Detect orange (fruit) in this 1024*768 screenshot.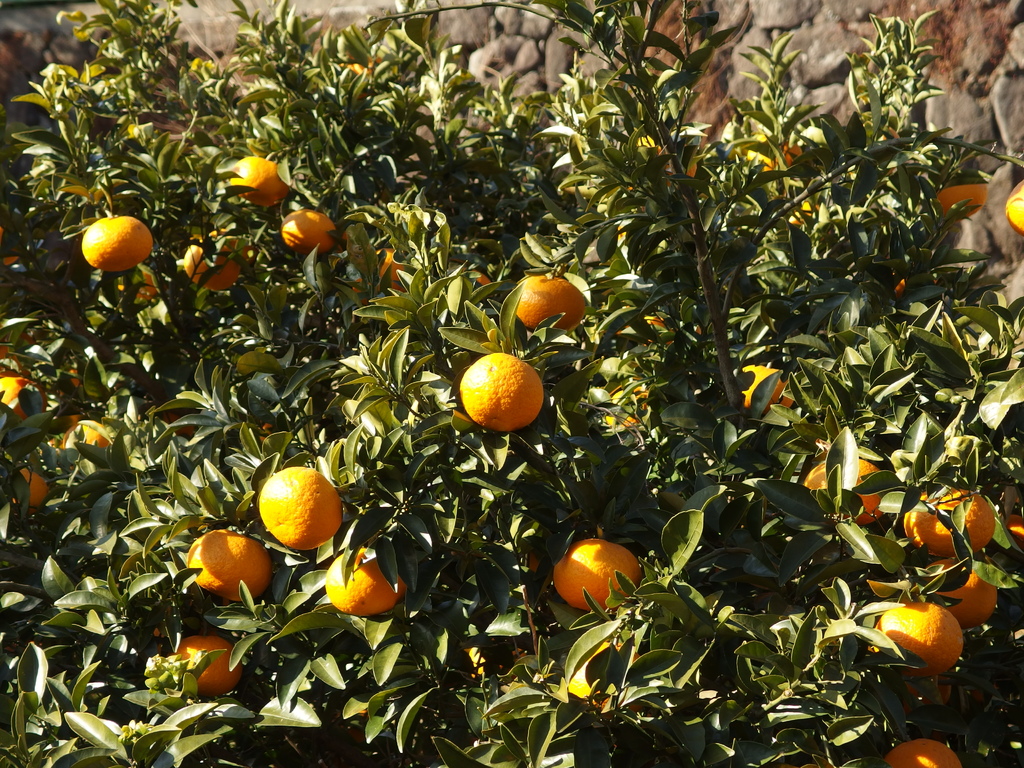
Detection: {"left": 1008, "top": 172, "right": 1023, "bottom": 244}.
